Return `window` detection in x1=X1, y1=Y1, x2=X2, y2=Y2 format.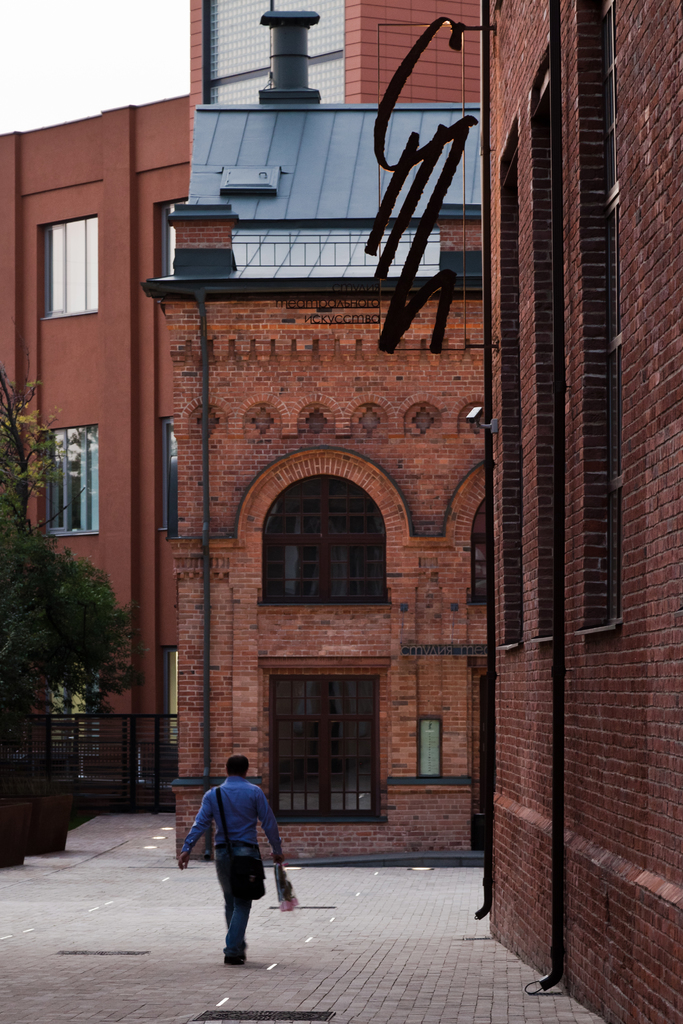
x1=34, y1=214, x2=99, y2=316.
